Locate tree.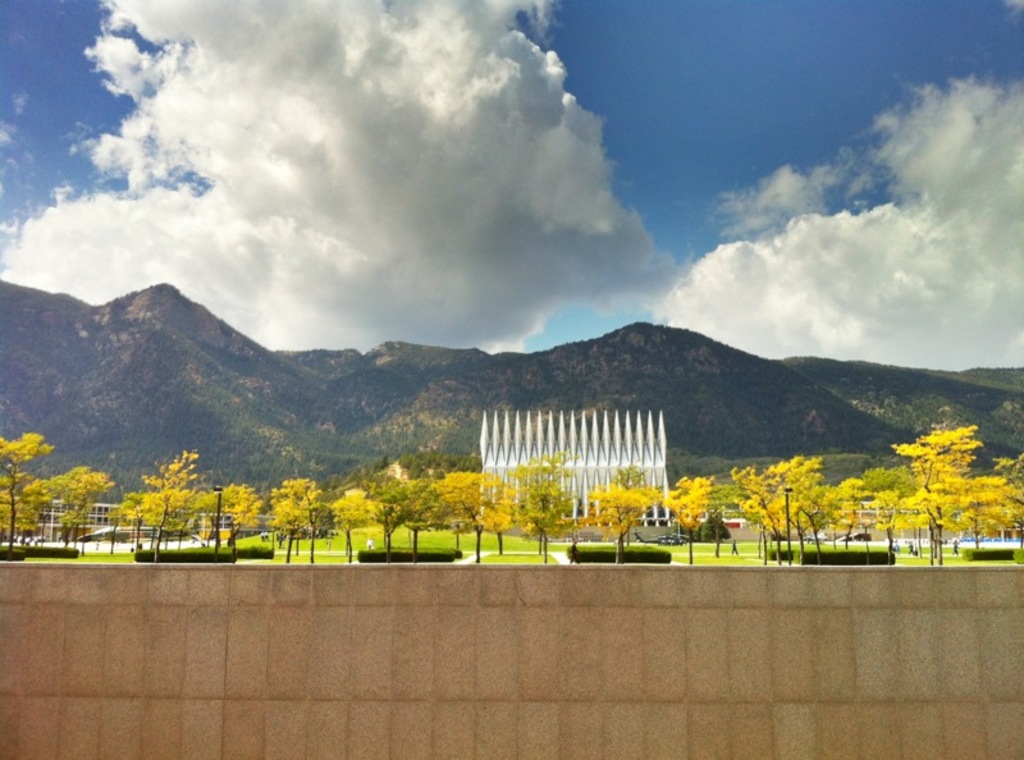
Bounding box: detection(876, 393, 997, 559).
